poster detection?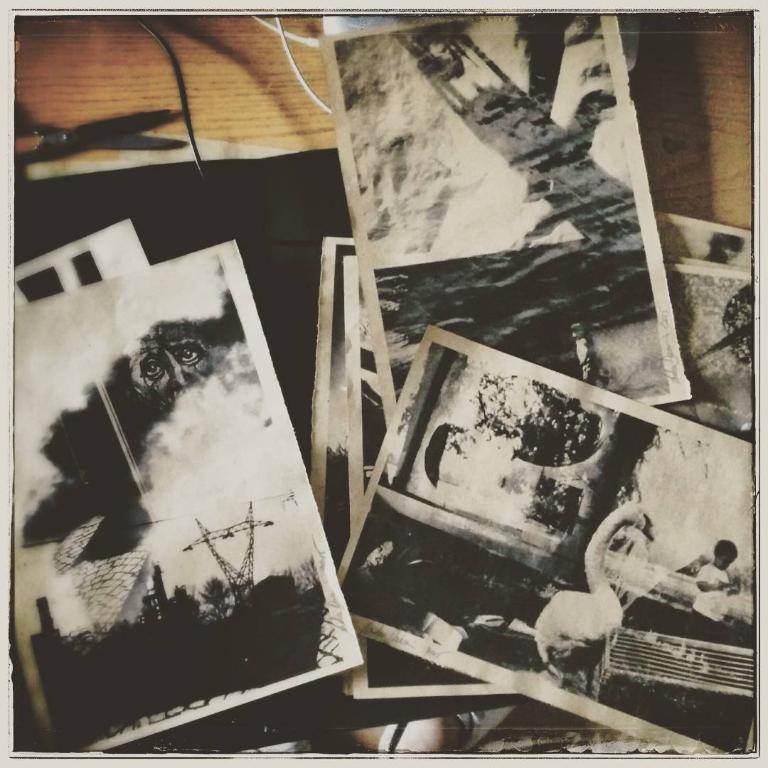
[x1=333, y1=322, x2=758, y2=752]
